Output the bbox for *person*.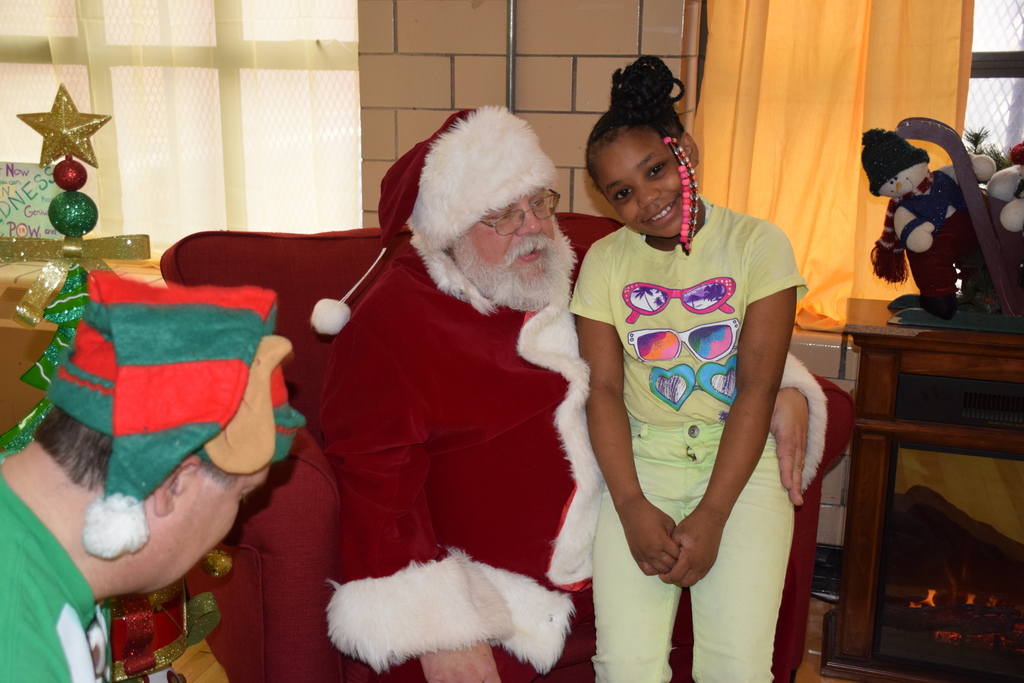
Rect(295, 104, 858, 682).
